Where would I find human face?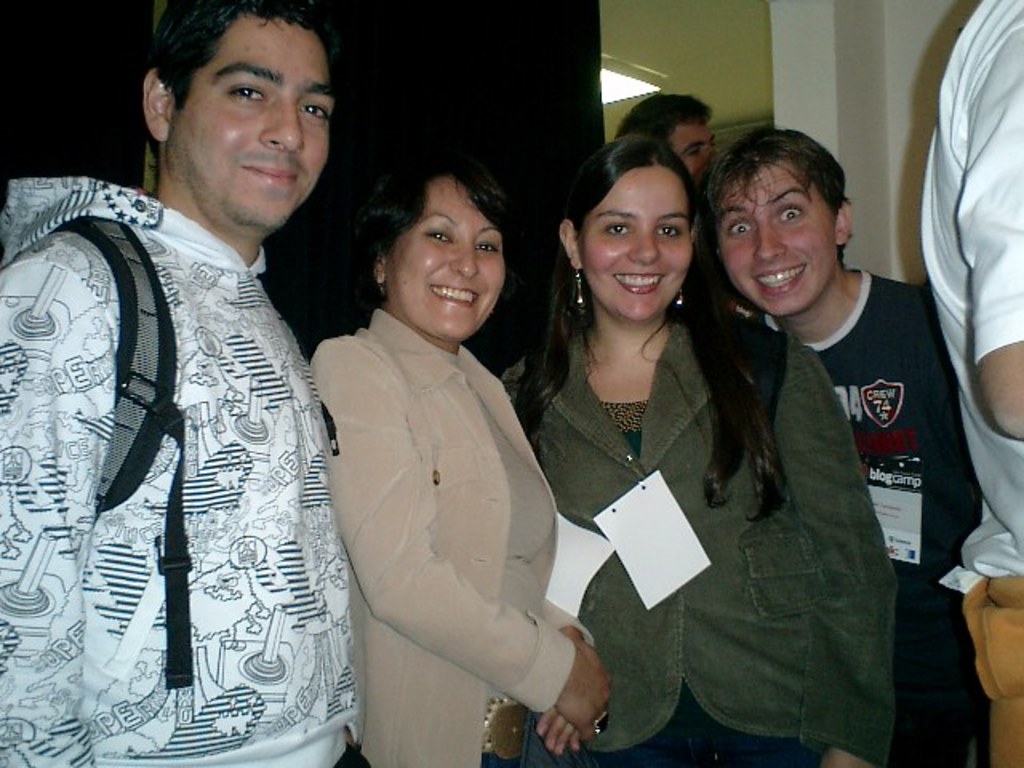
At {"left": 381, "top": 176, "right": 504, "bottom": 344}.
